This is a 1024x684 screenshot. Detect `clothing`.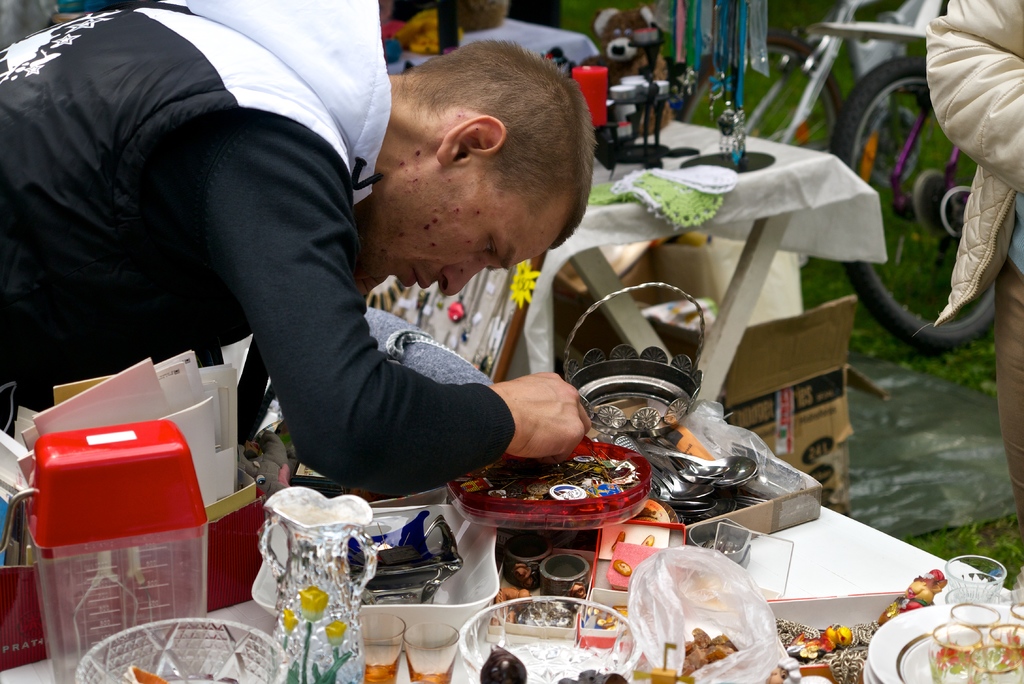
x1=927, y1=0, x2=1023, y2=513.
